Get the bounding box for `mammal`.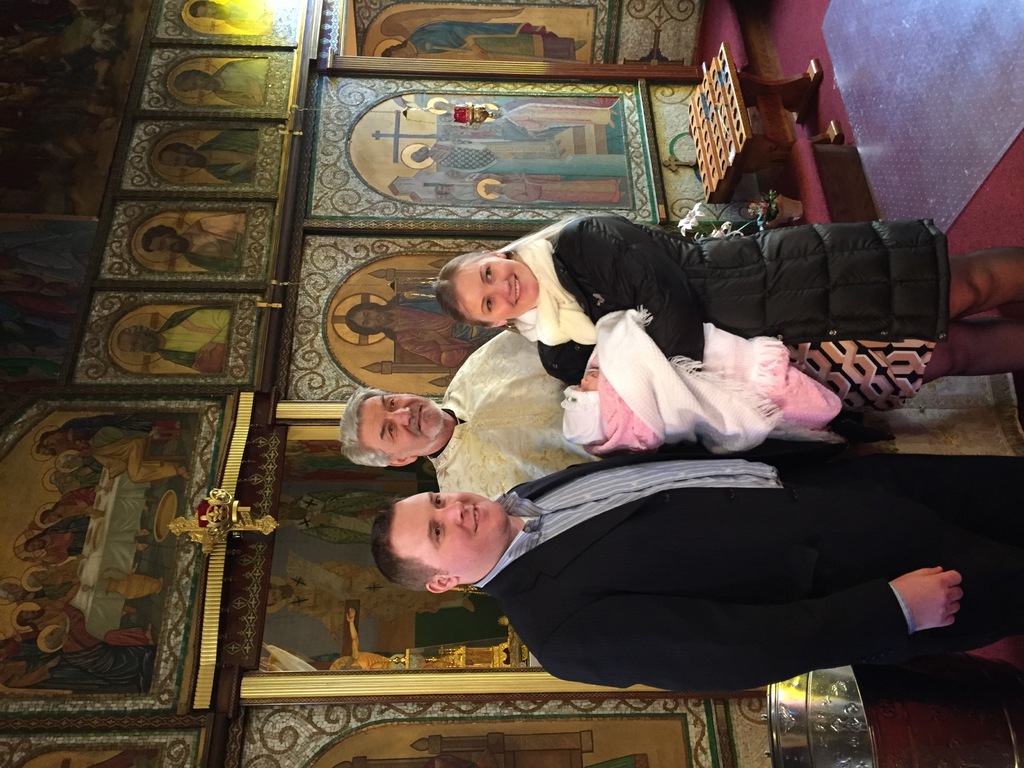
BBox(326, 609, 428, 673).
